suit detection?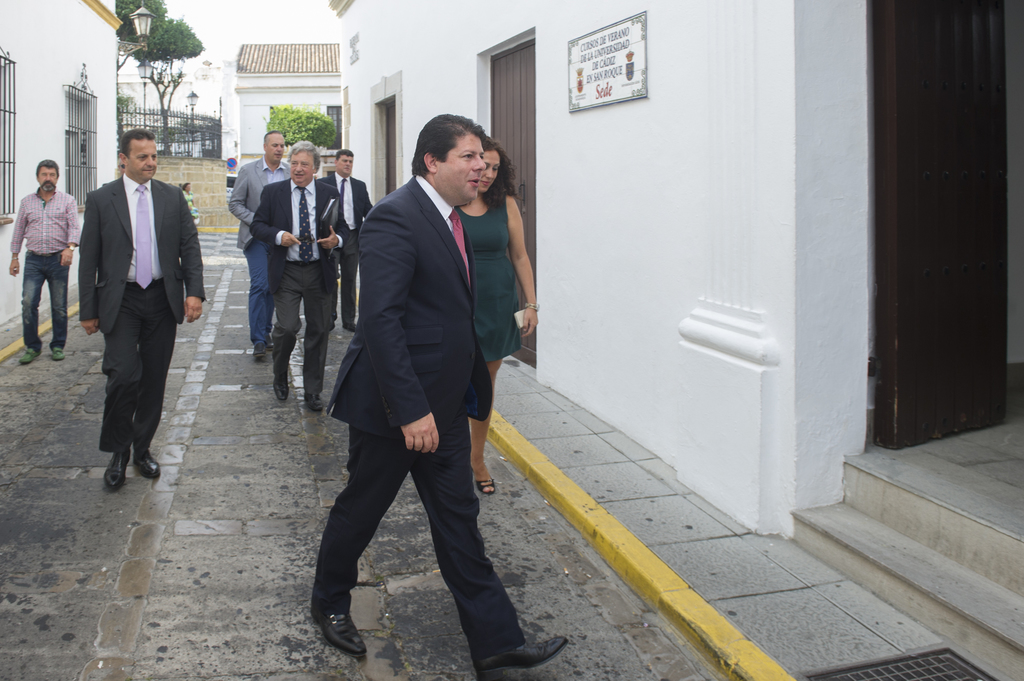
(left=228, top=155, right=292, bottom=346)
